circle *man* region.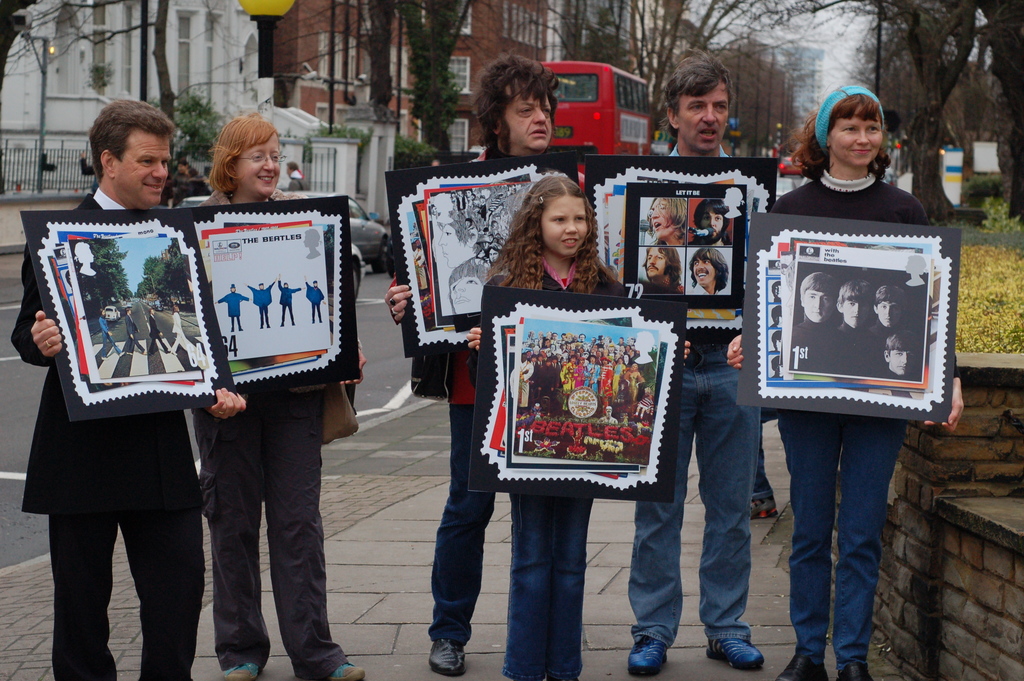
Region: box(212, 284, 252, 331).
